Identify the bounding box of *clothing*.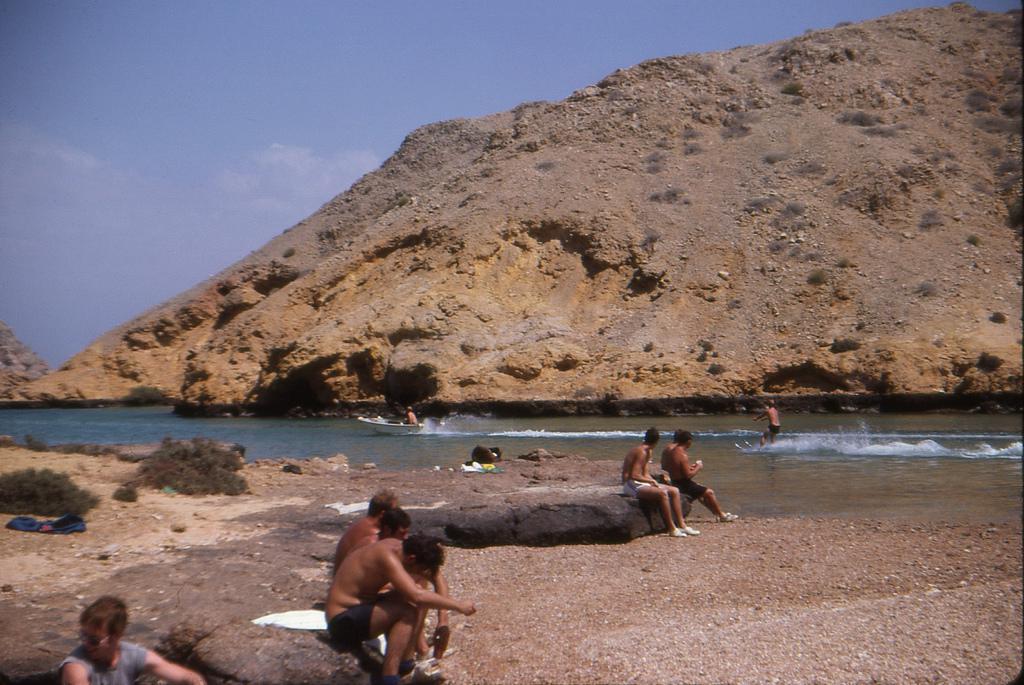
locate(625, 476, 654, 496).
